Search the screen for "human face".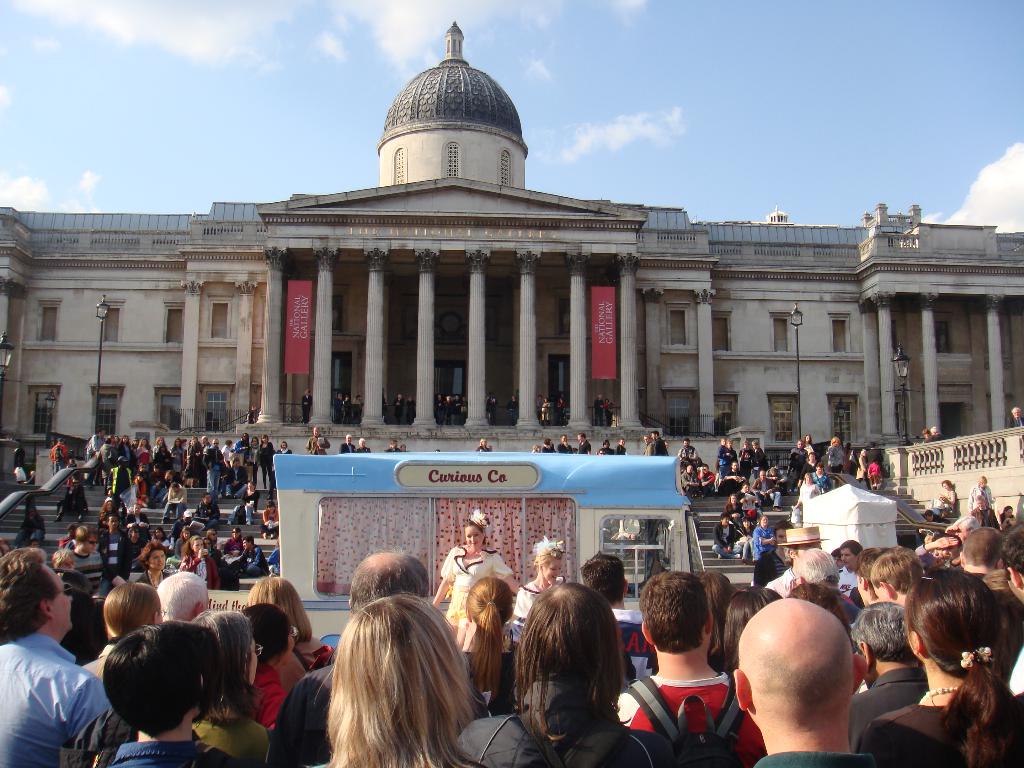
Found at [208, 532, 216, 538].
